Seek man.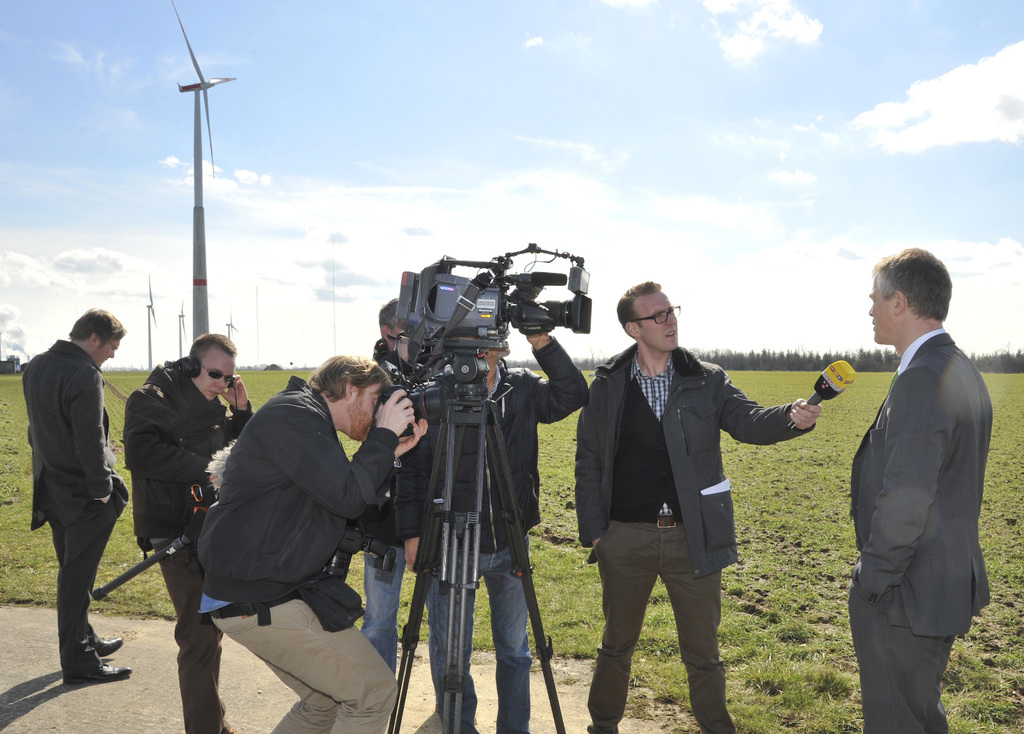
(120, 332, 259, 733).
